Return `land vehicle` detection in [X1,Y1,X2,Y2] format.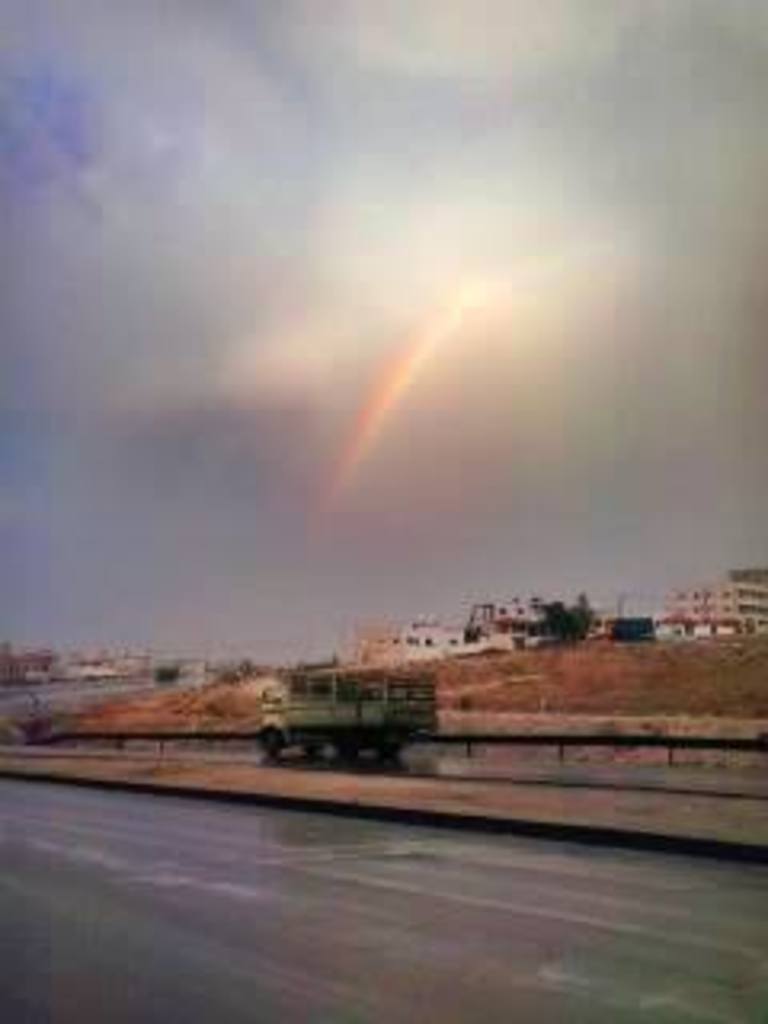
[240,675,467,771].
